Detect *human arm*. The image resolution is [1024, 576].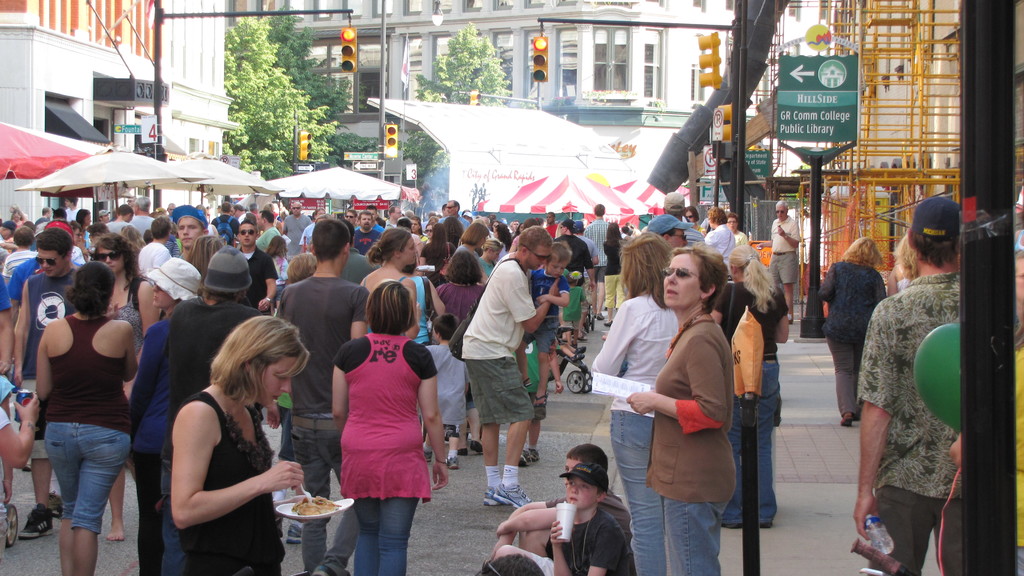
(left=328, top=341, right=356, bottom=429).
